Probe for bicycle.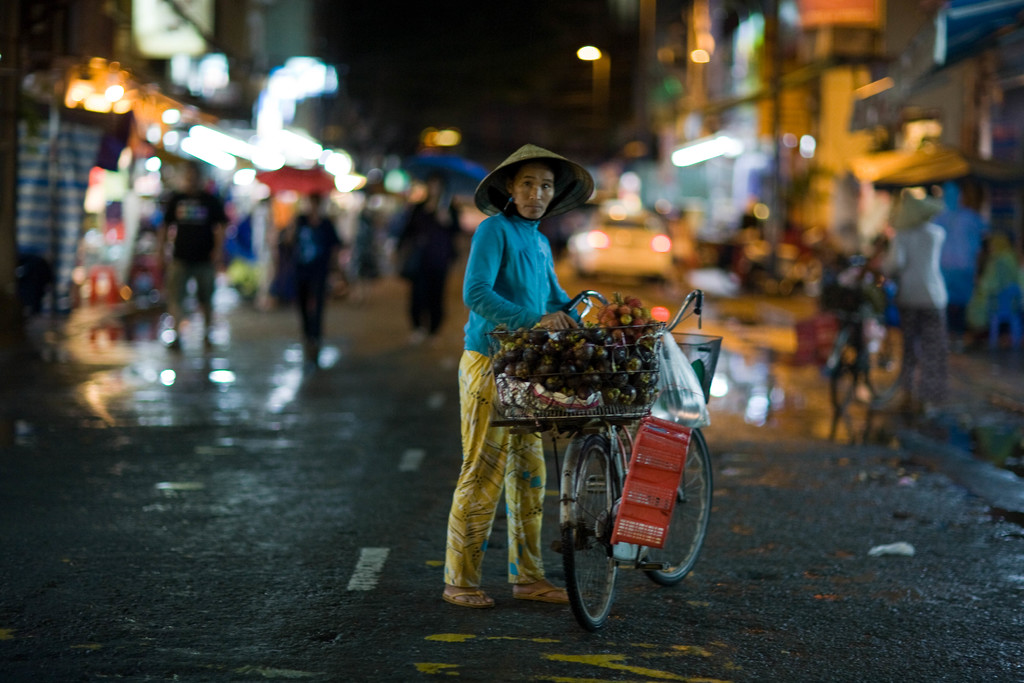
Probe result: 545:329:700:636.
